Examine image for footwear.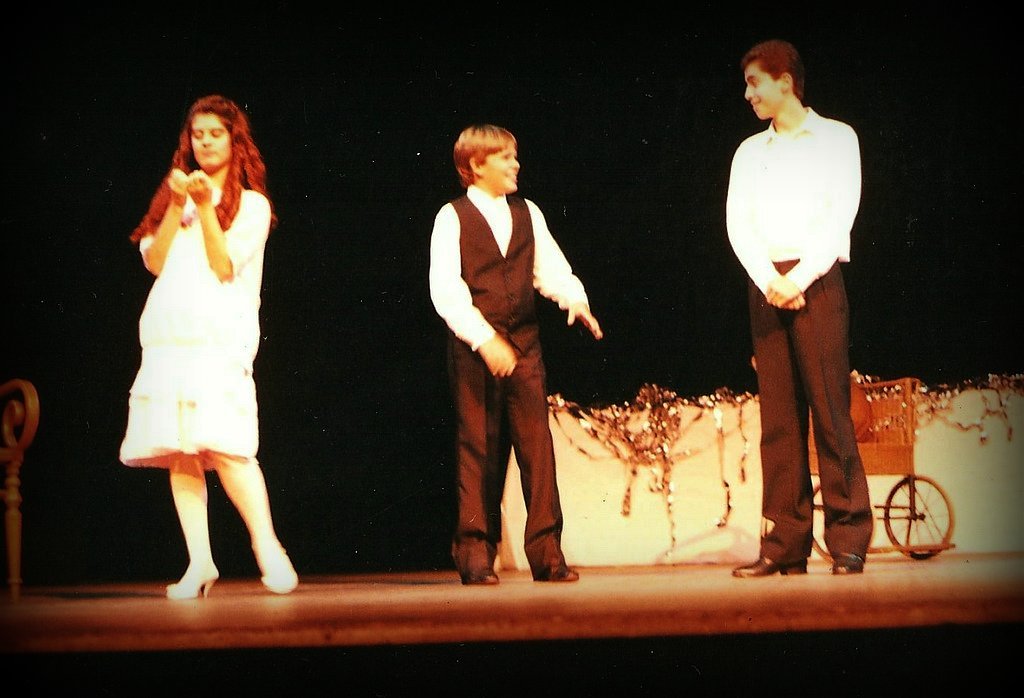
Examination result: rect(537, 547, 577, 587).
